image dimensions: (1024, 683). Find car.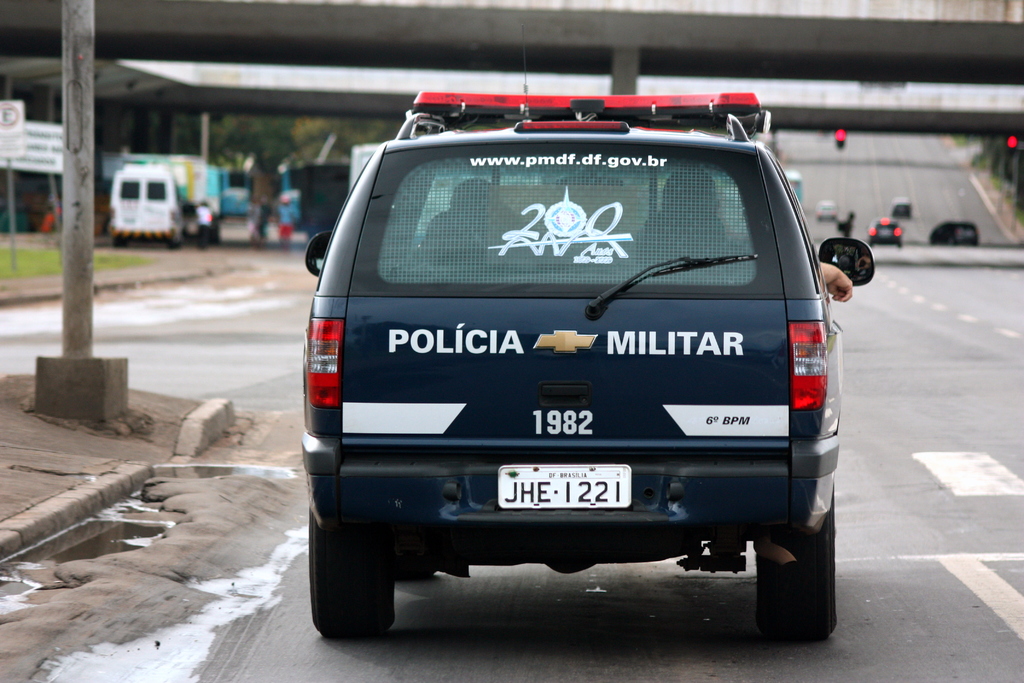
box=[892, 195, 911, 224].
